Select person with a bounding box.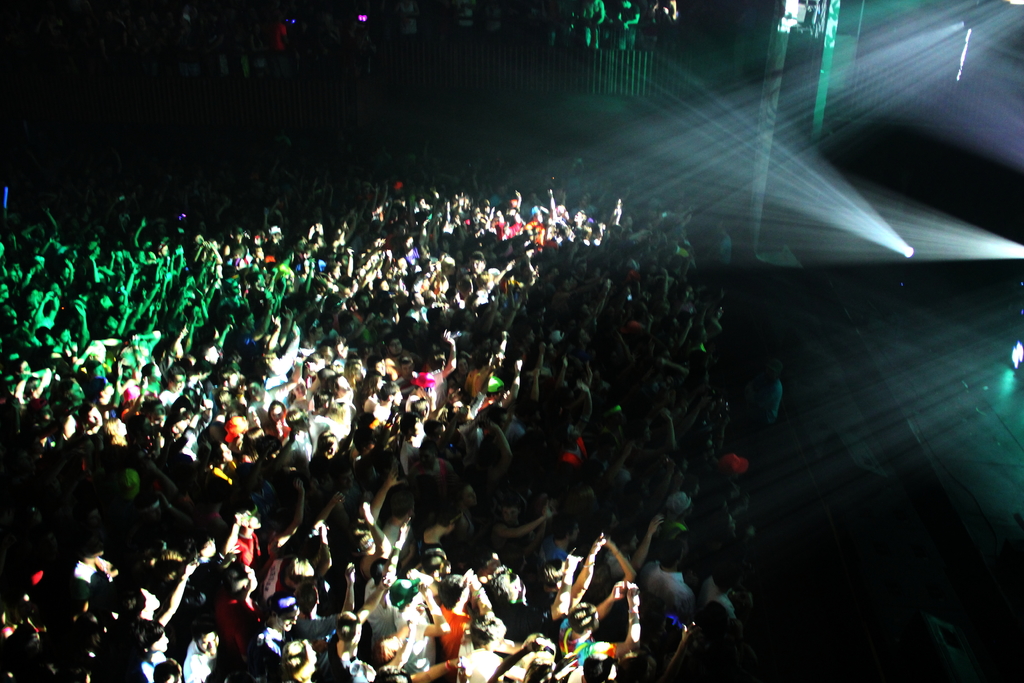
310:634:387:682.
